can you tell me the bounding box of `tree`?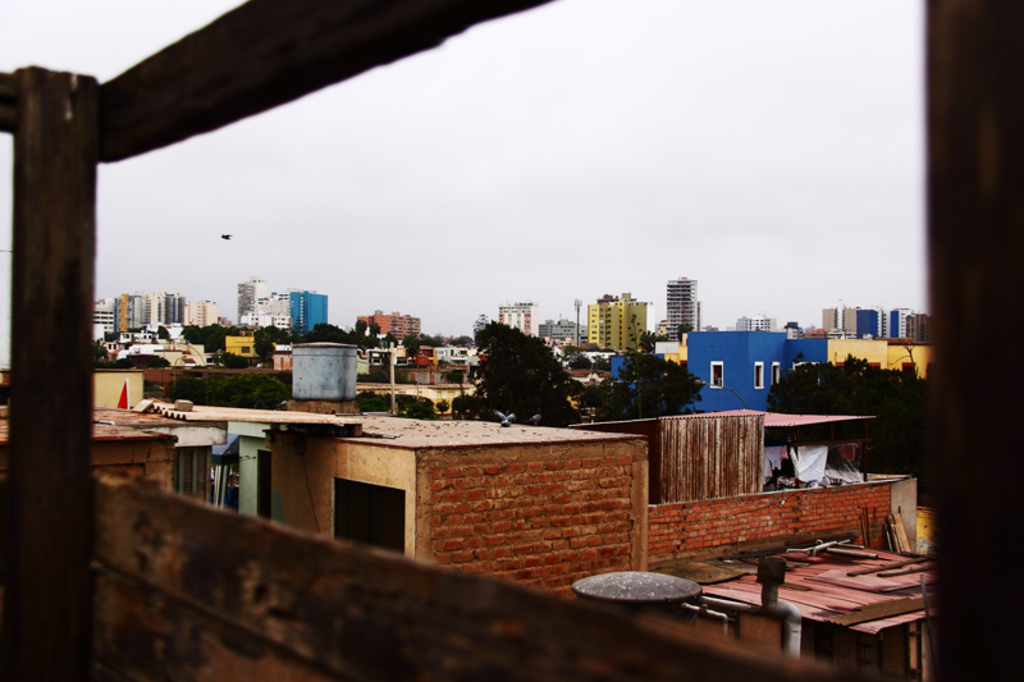
579 339 703 424.
